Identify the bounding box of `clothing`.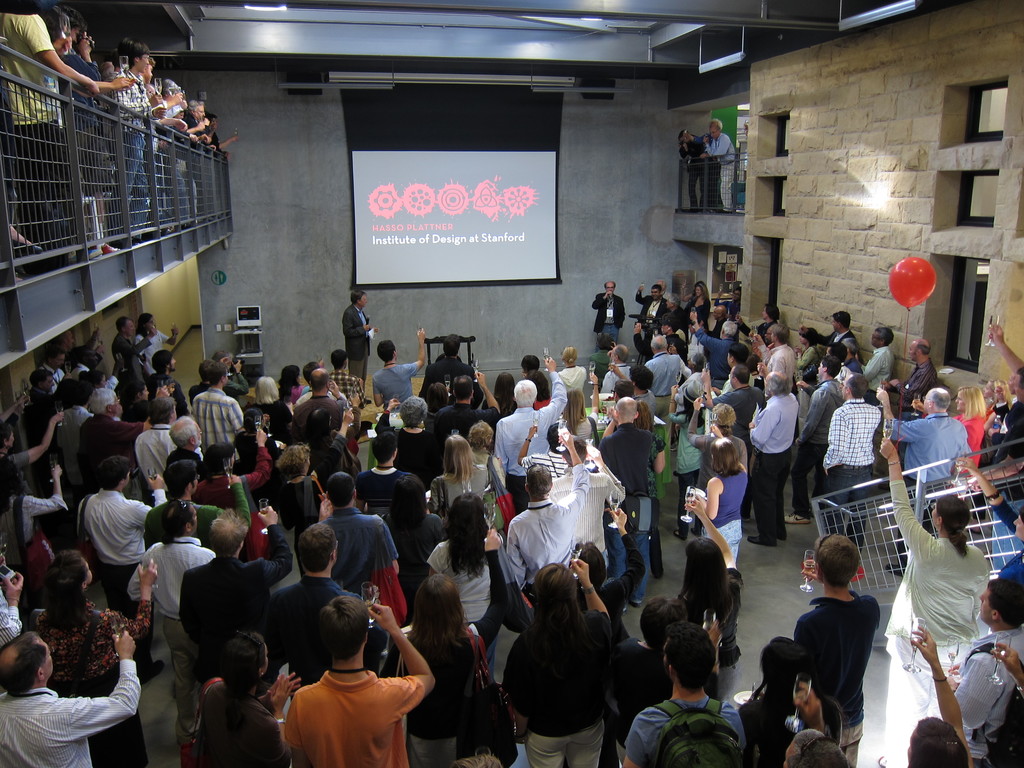
(x1=25, y1=598, x2=146, y2=767).
